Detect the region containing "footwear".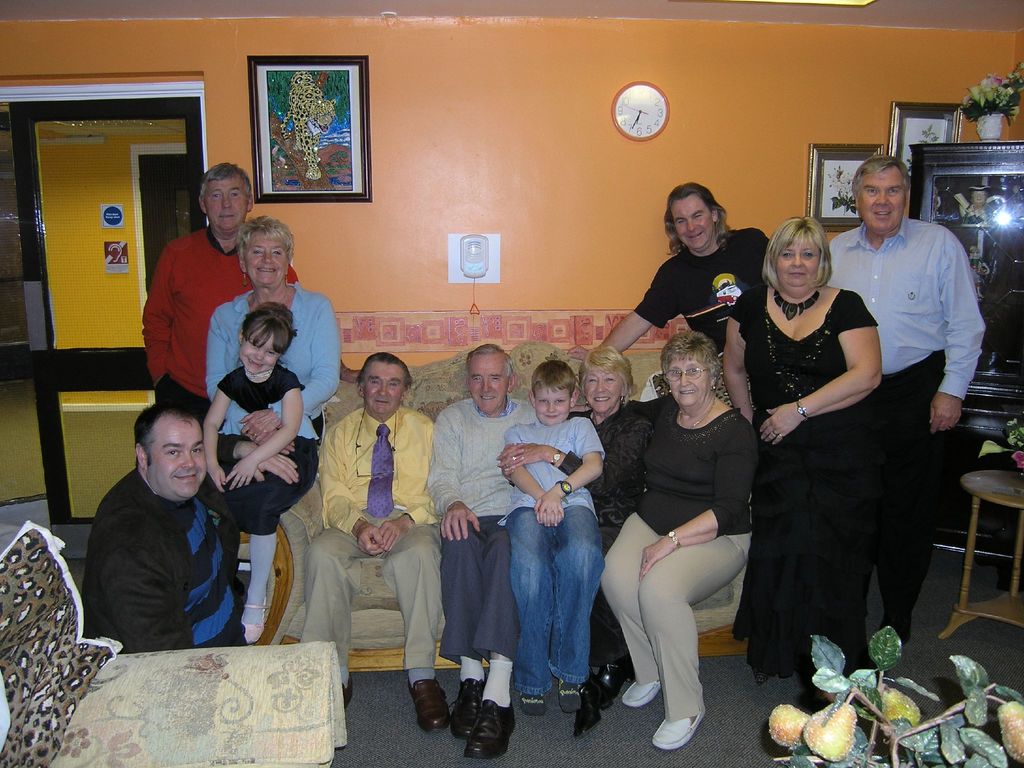
locate(573, 662, 601, 739).
